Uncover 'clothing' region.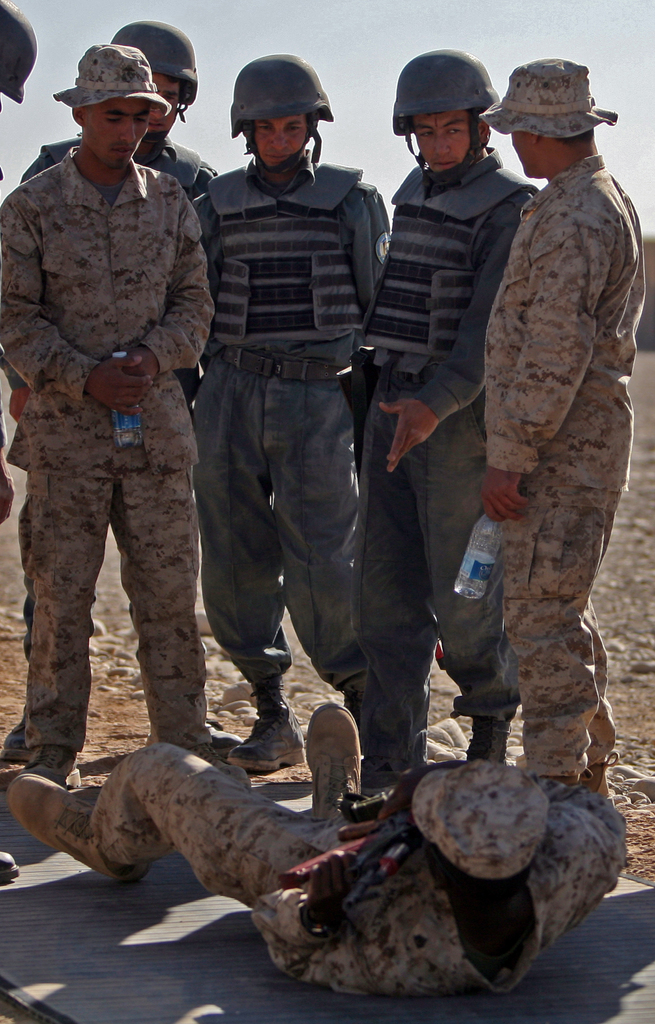
Uncovered: Rect(12, 136, 222, 206).
